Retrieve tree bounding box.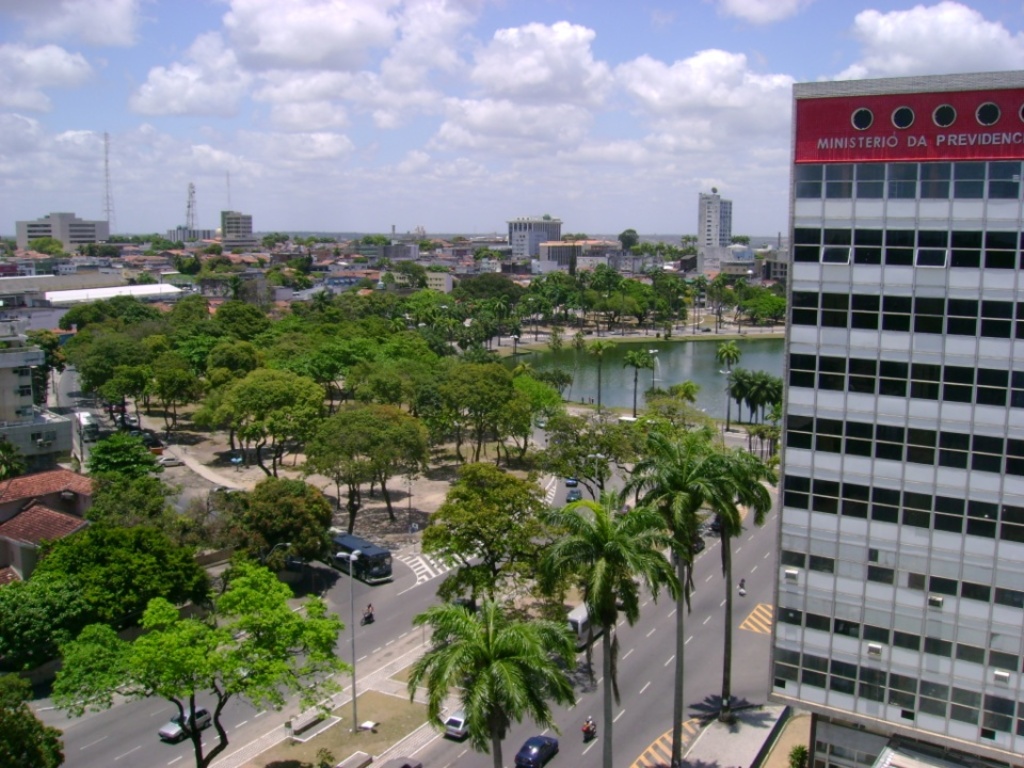
Bounding box: bbox=[170, 290, 209, 321].
